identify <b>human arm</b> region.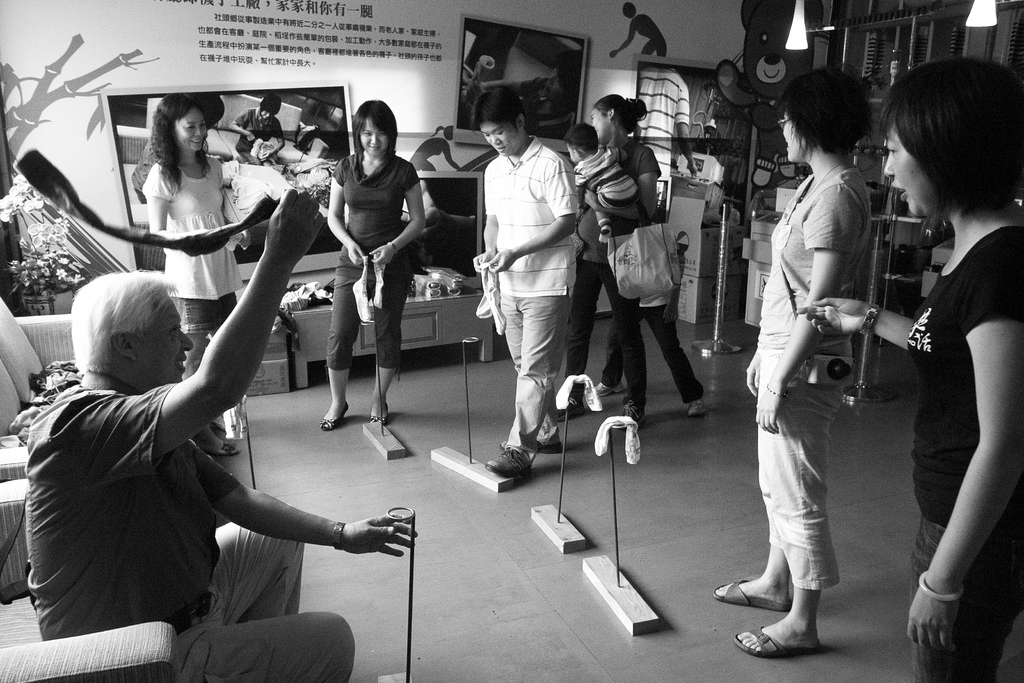
Region: <box>143,163,226,245</box>.
